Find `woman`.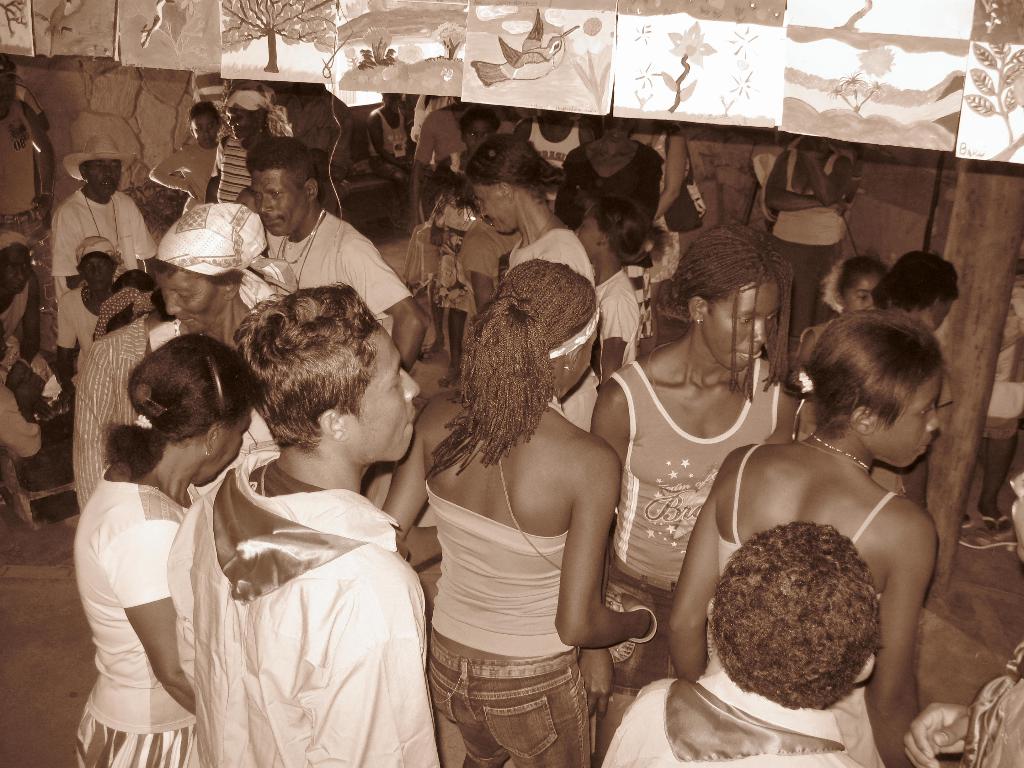
pyautogui.locateOnScreen(68, 331, 261, 767).
